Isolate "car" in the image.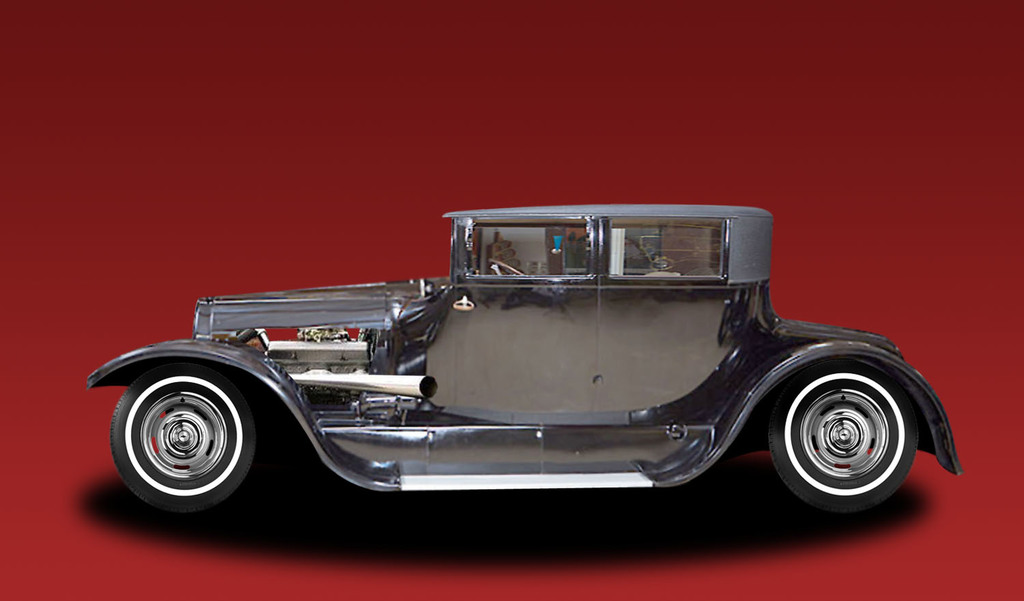
Isolated region: select_region(85, 199, 966, 514).
